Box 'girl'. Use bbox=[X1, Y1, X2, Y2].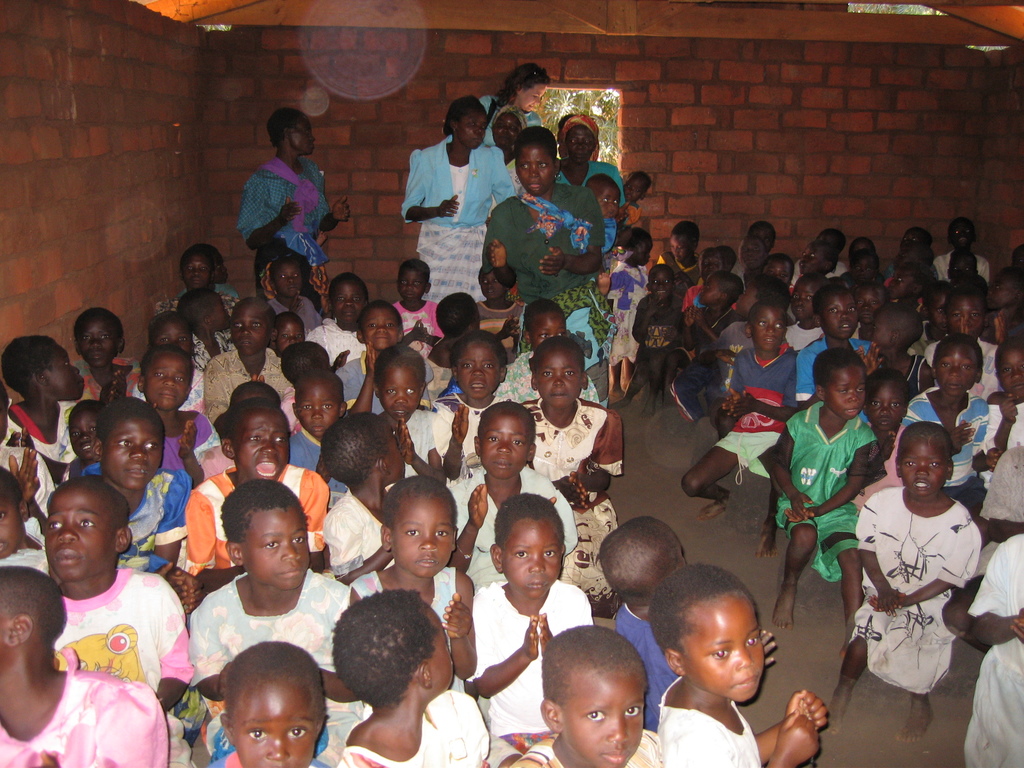
bbox=[605, 228, 650, 389].
